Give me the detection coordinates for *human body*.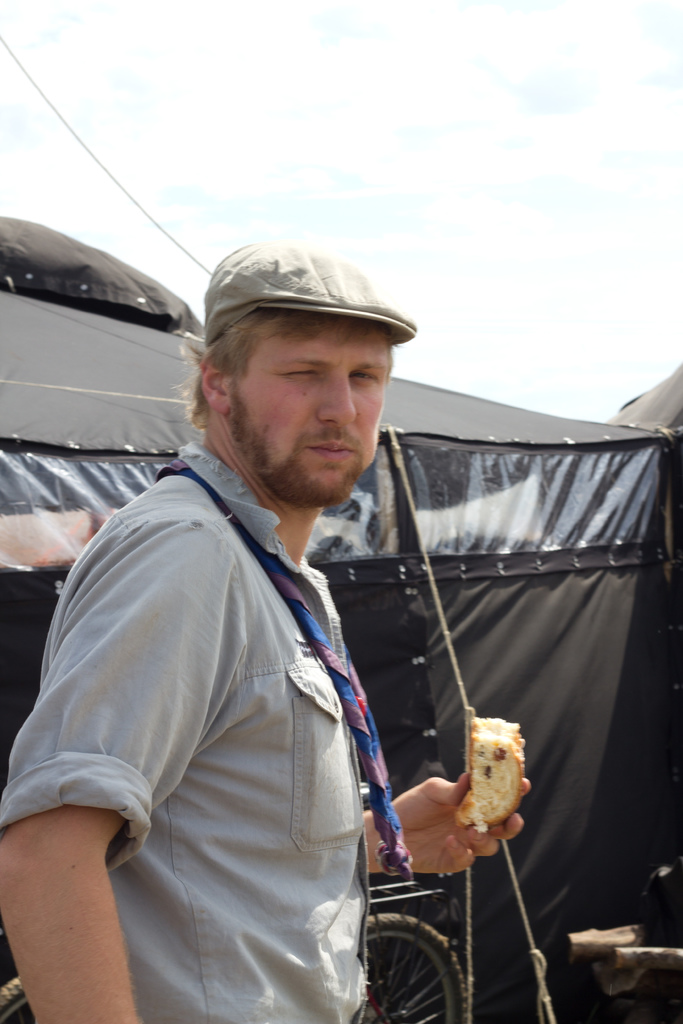
33:278:499:1023.
